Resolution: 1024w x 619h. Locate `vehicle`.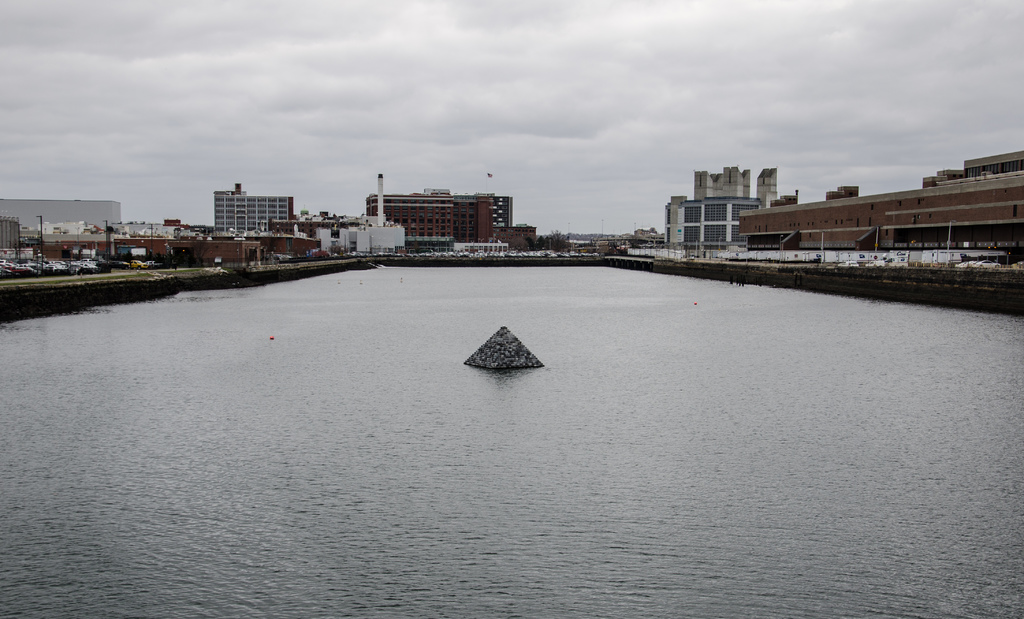
box(131, 255, 145, 270).
